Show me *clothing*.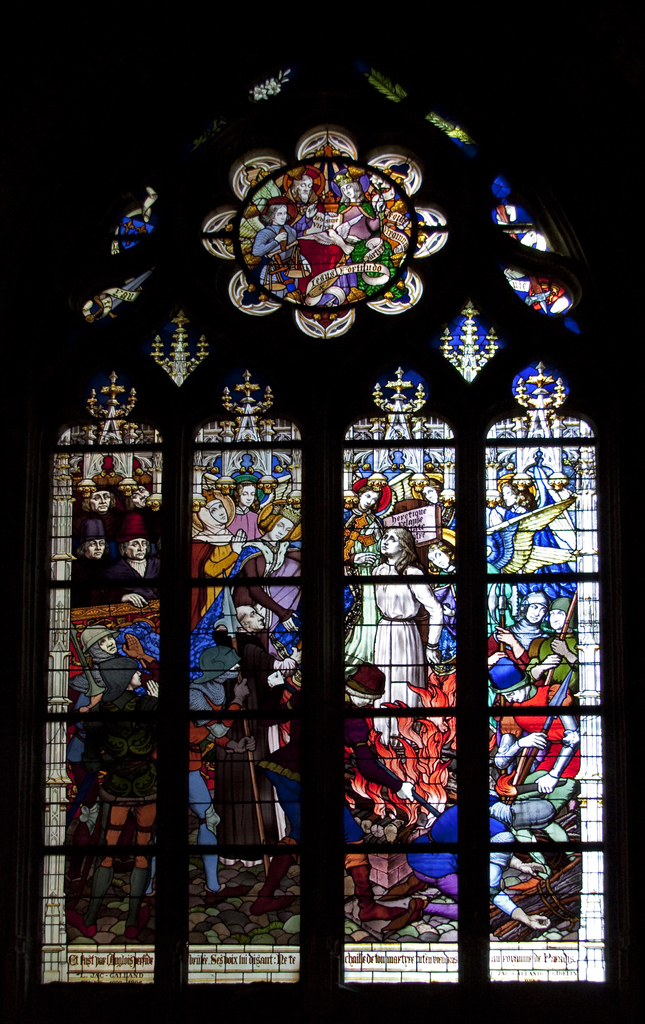
*clothing* is here: <region>83, 685, 176, 922</region>.
